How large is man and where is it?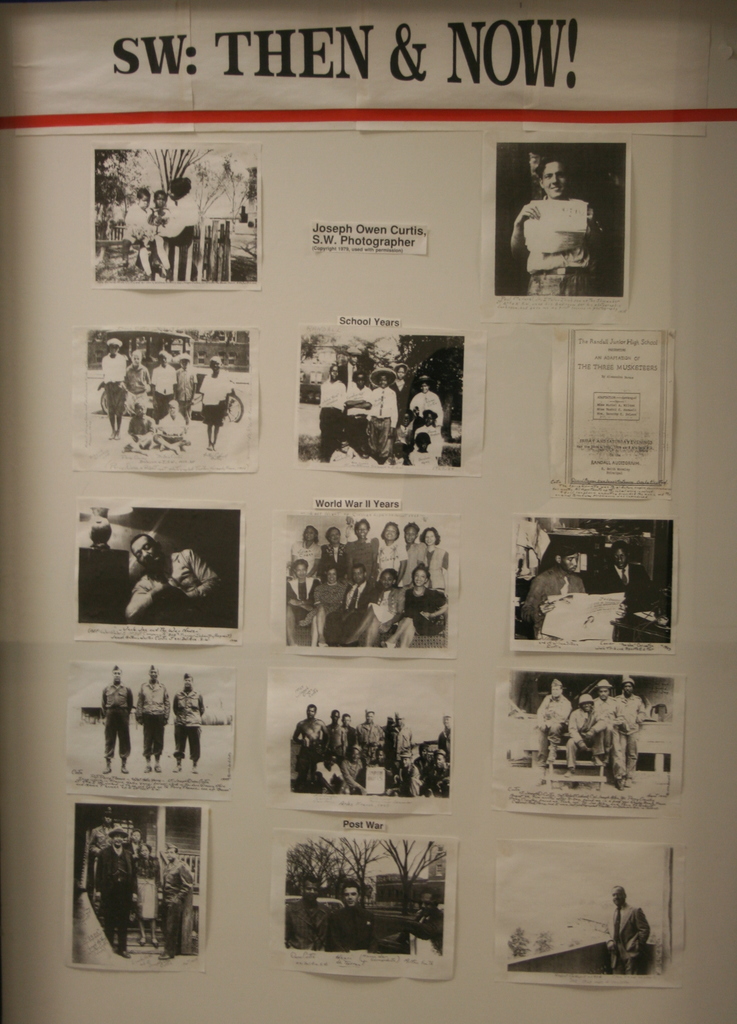
Bounding box: {"left": 170, "top": 676, "right": 204, "bottom": 769}.
